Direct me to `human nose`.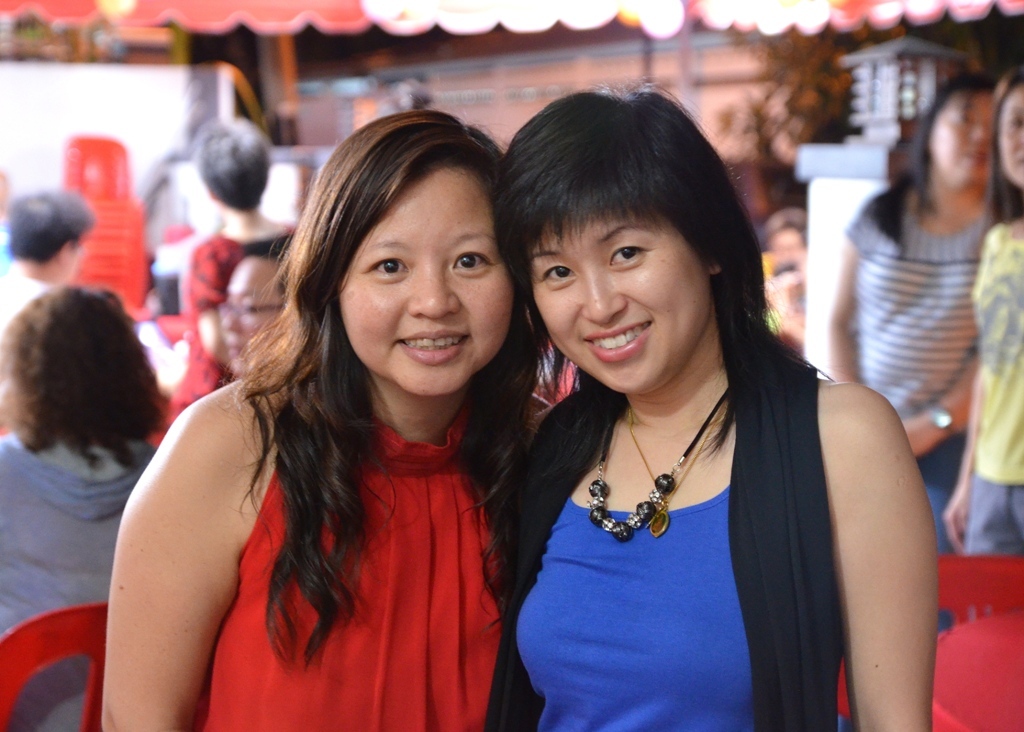
Direction: [405, 262, 460, 322].
